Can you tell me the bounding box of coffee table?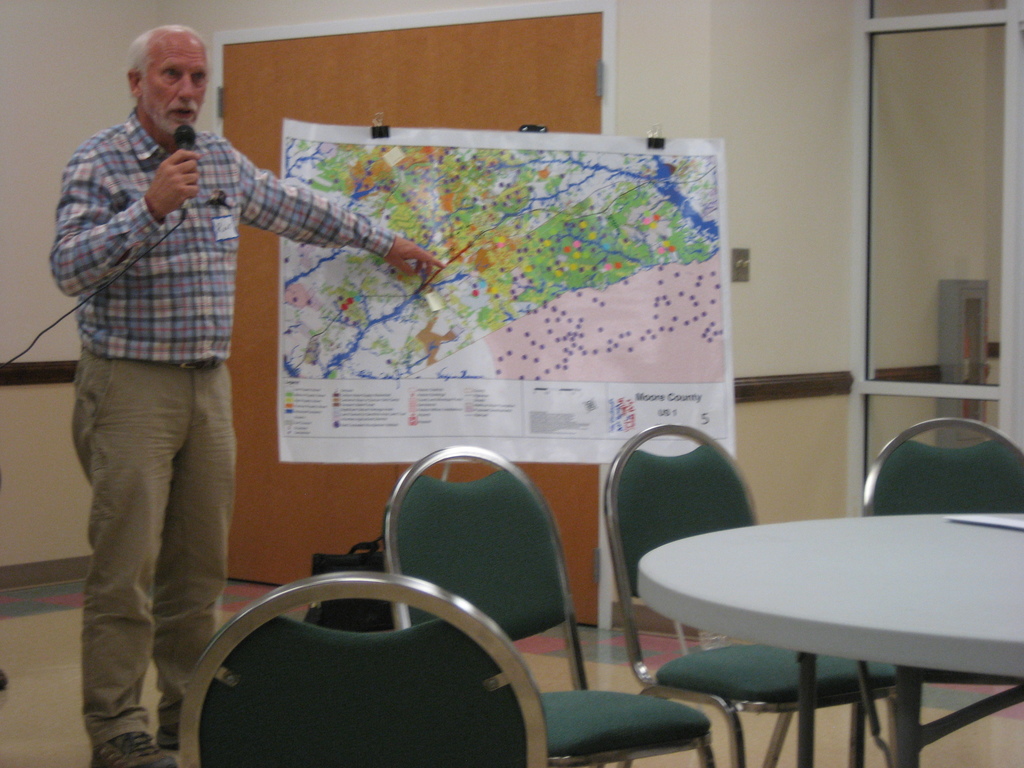
(x1=657, y1=488, x2=1007, y2=761).
